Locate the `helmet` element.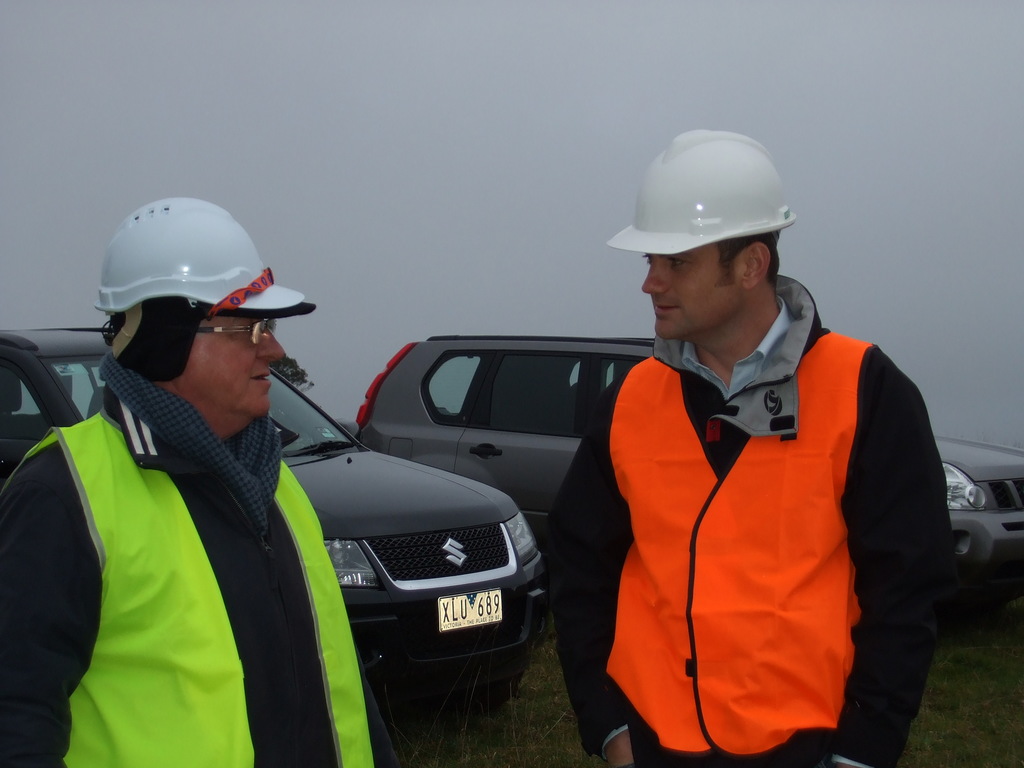
Element bbox: [x1=604, y1=122, x2=801, y2=258].
